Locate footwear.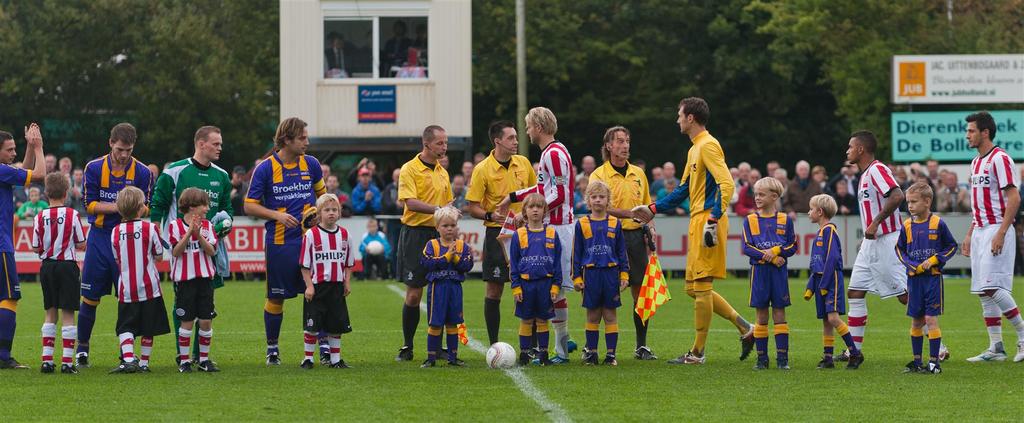
Bounding box: {"left": 568, "top": 340, "right": 579, "bottom": 354}.
